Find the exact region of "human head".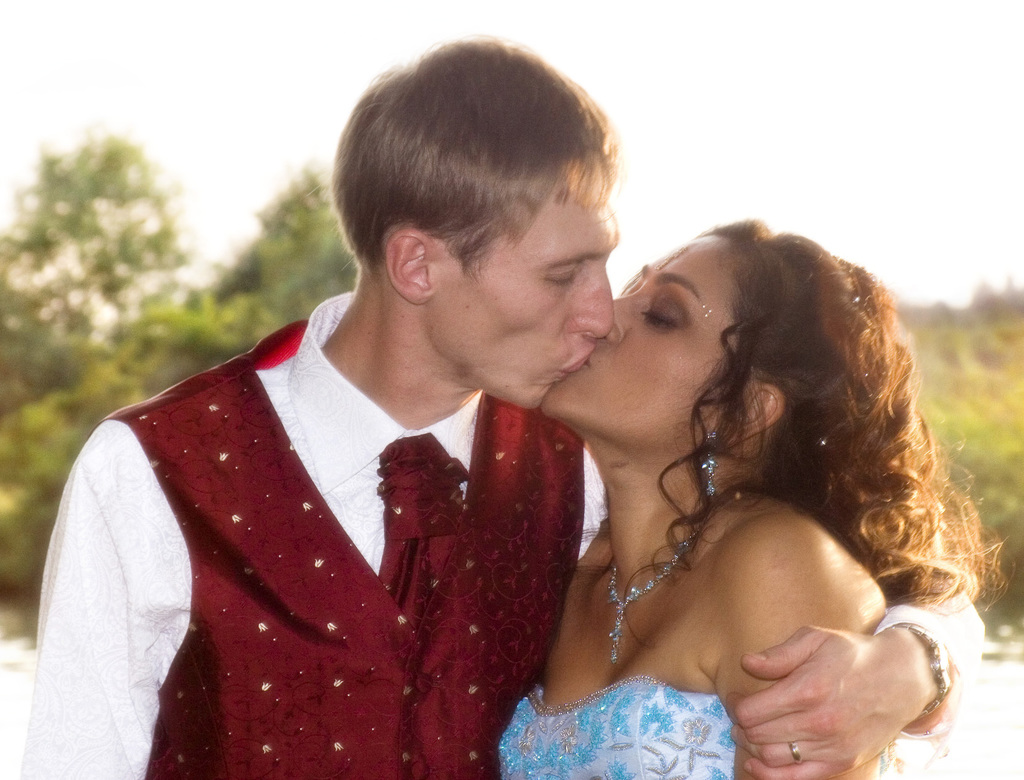
Exact region: <box>541,219,879,488</box>.
